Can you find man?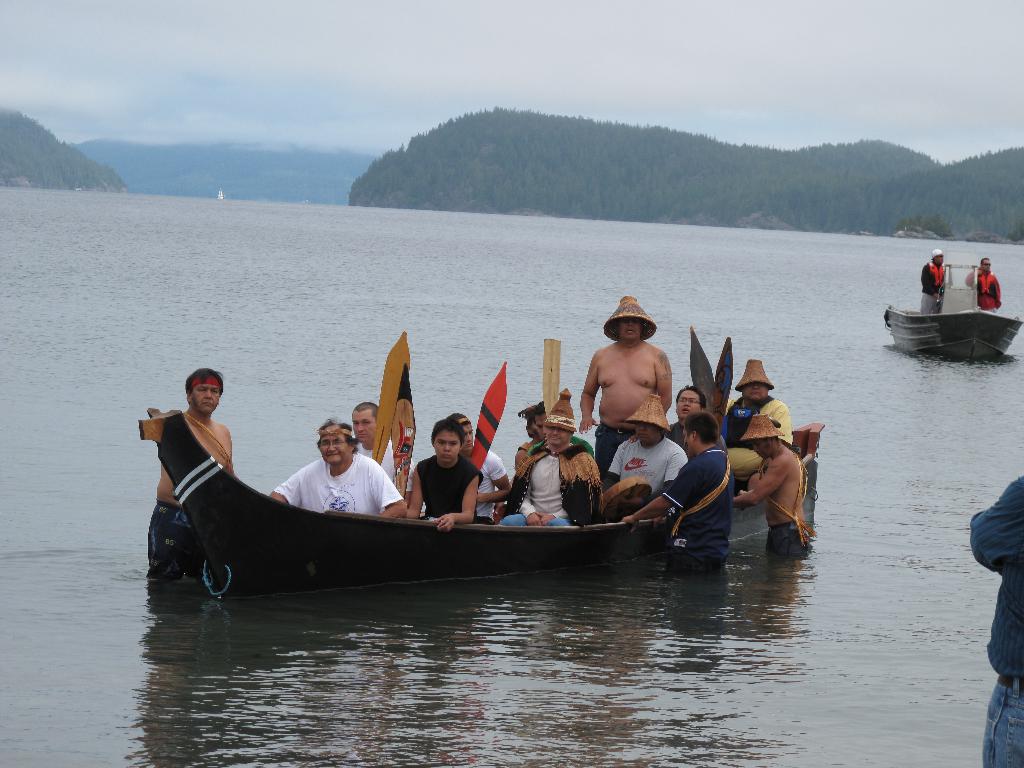
Yes, bounding box: (x1=269, y1=422, x2=410, y2=520).
